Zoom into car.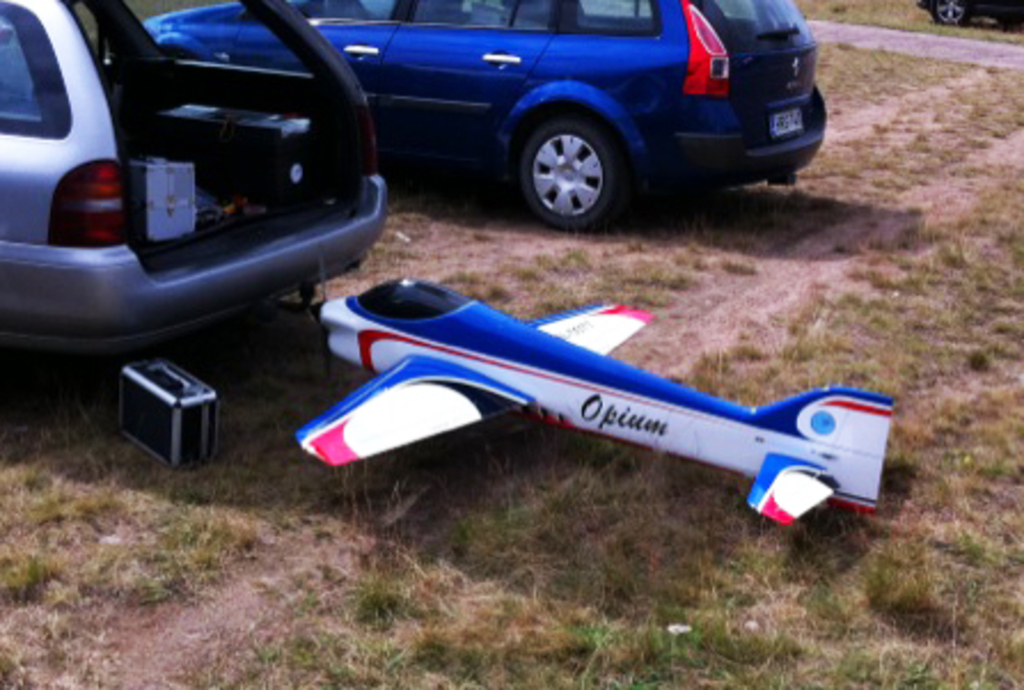
Zoom target: (left=916, top=0, right=1022, bottom=25).
